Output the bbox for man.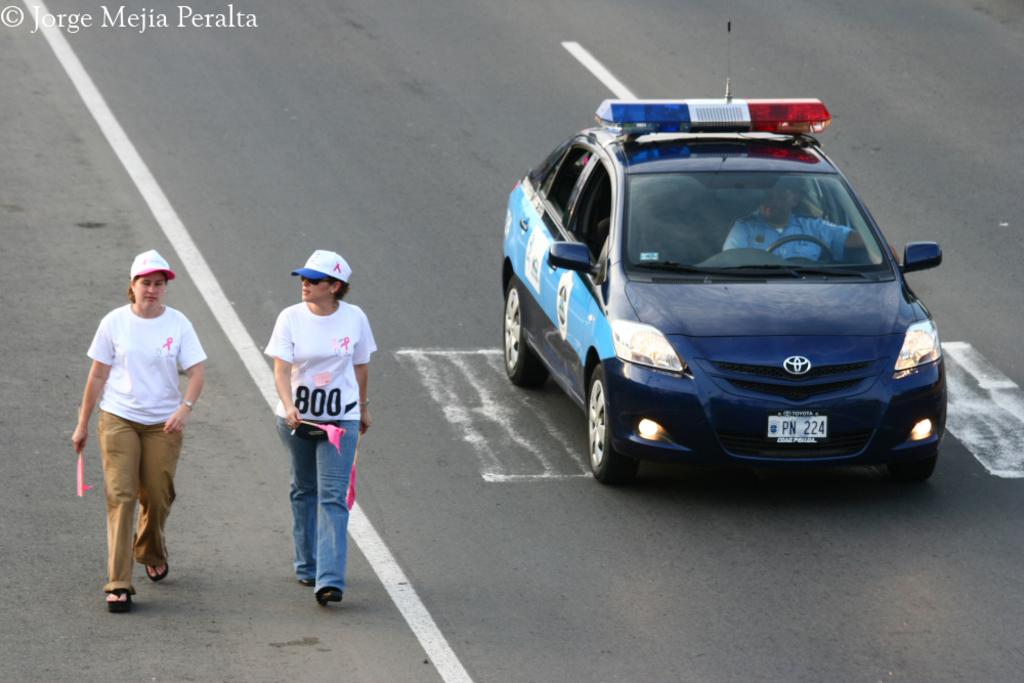
92:239:243:614.
